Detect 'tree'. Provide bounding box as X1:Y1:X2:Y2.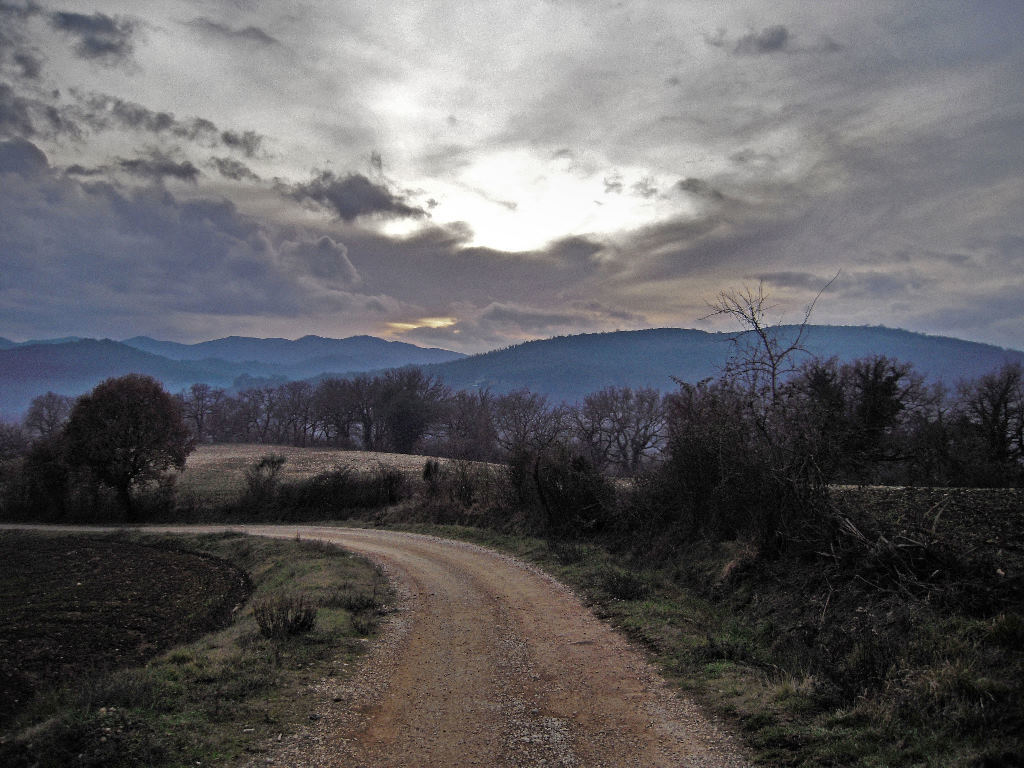
361:366:443:472.
